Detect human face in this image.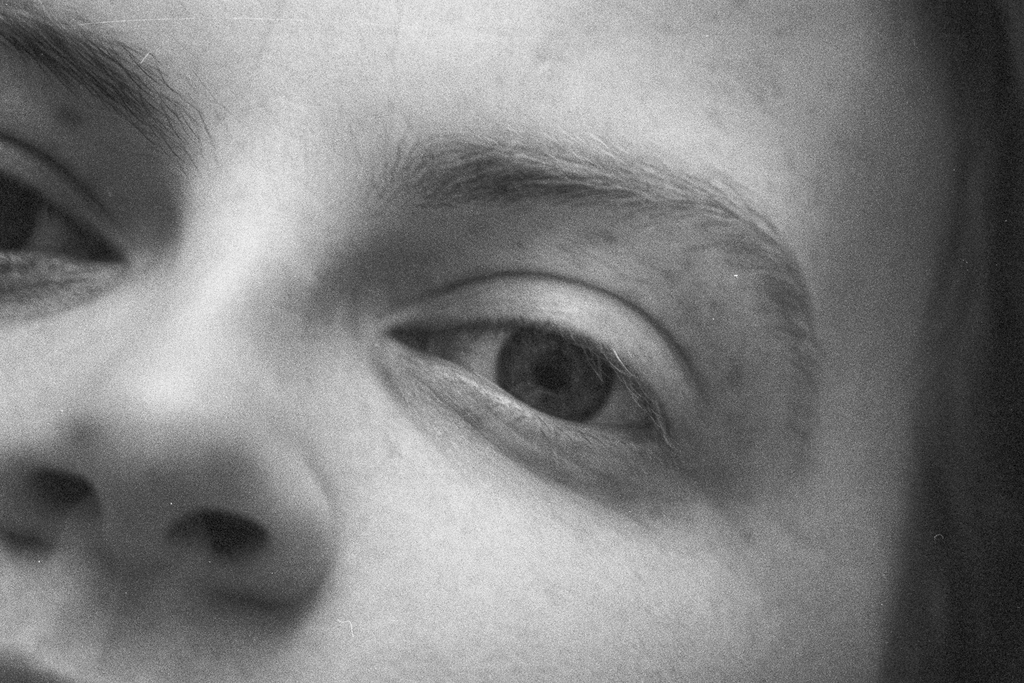
Detection: box=[0, 0, 970, 682].
